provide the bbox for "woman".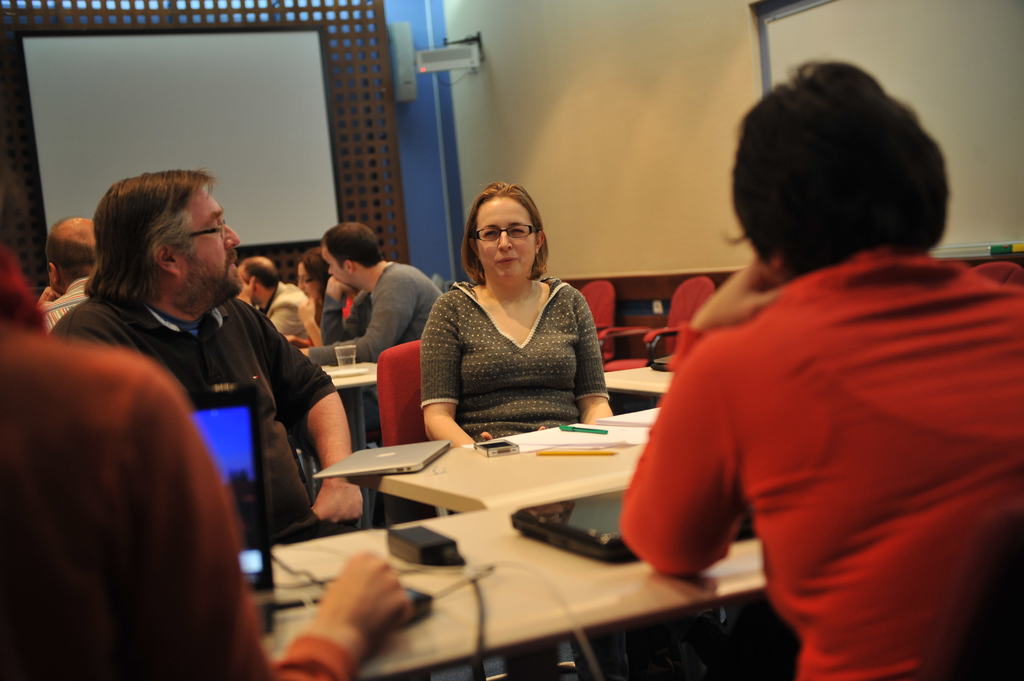
rect(420, 172, 615, 680).
